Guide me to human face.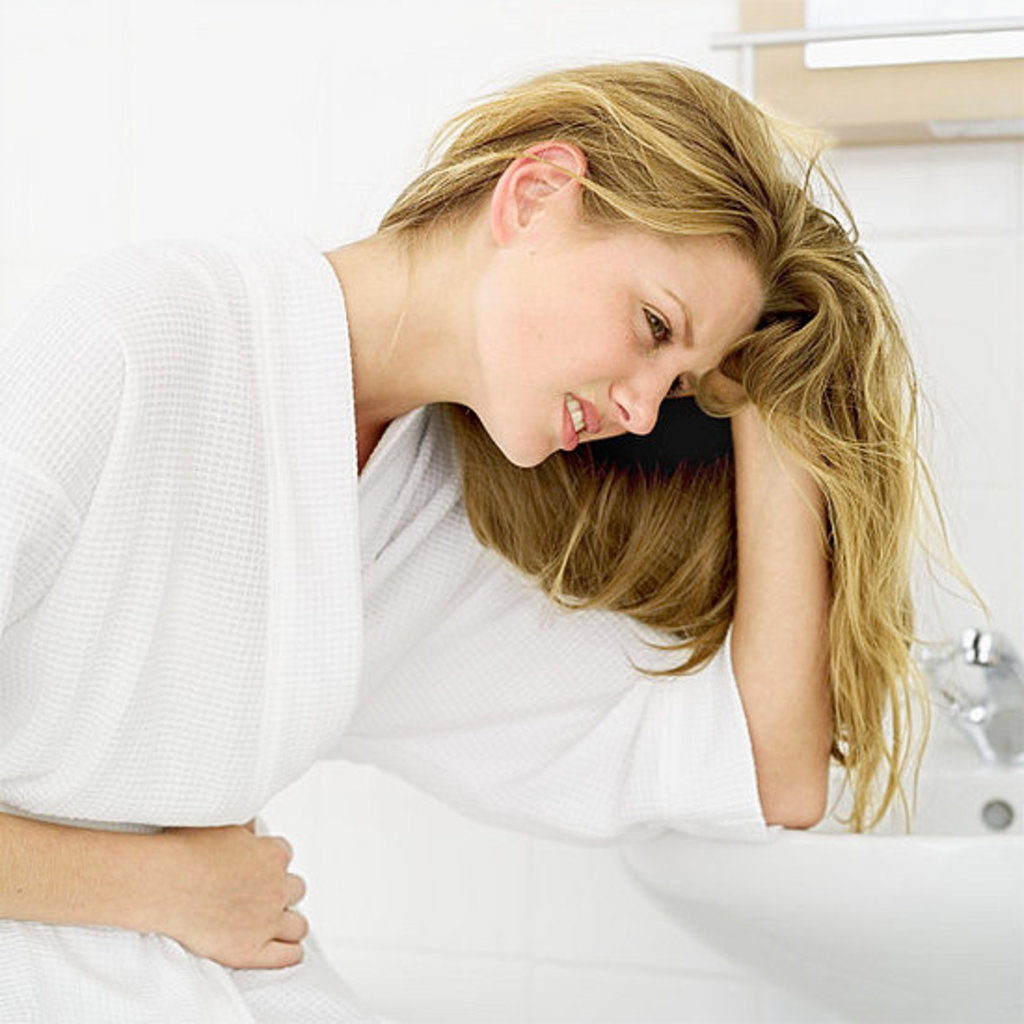
Guidance: {"left": 473, "top": 218, "right": 767, "bottom": 469}.
